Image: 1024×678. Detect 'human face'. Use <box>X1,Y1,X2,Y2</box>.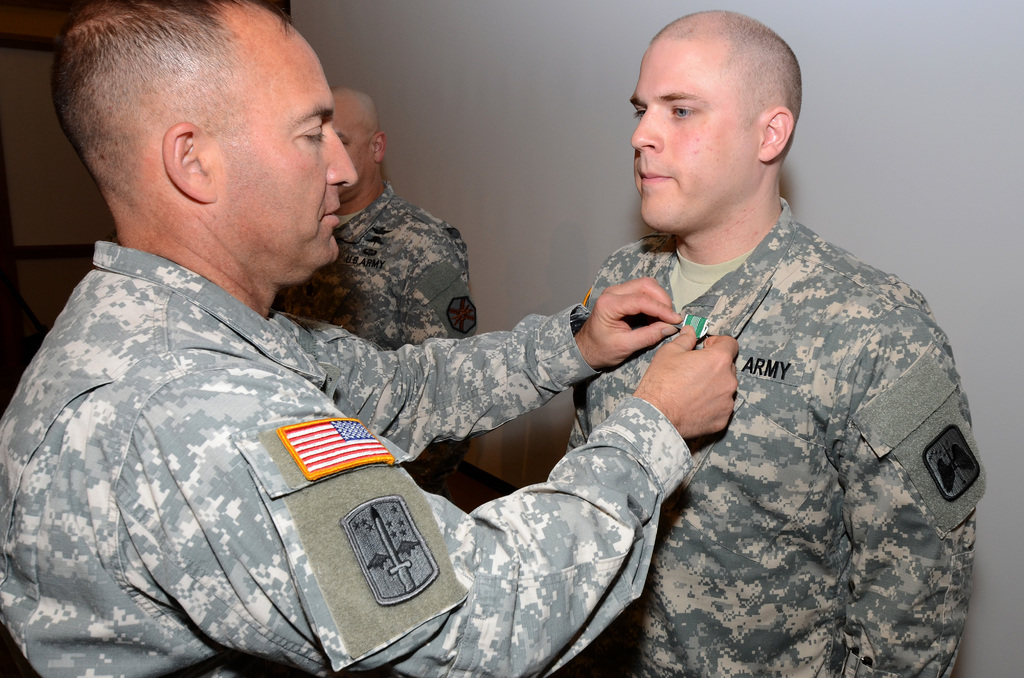
<box>209,0,358,268</box>.
